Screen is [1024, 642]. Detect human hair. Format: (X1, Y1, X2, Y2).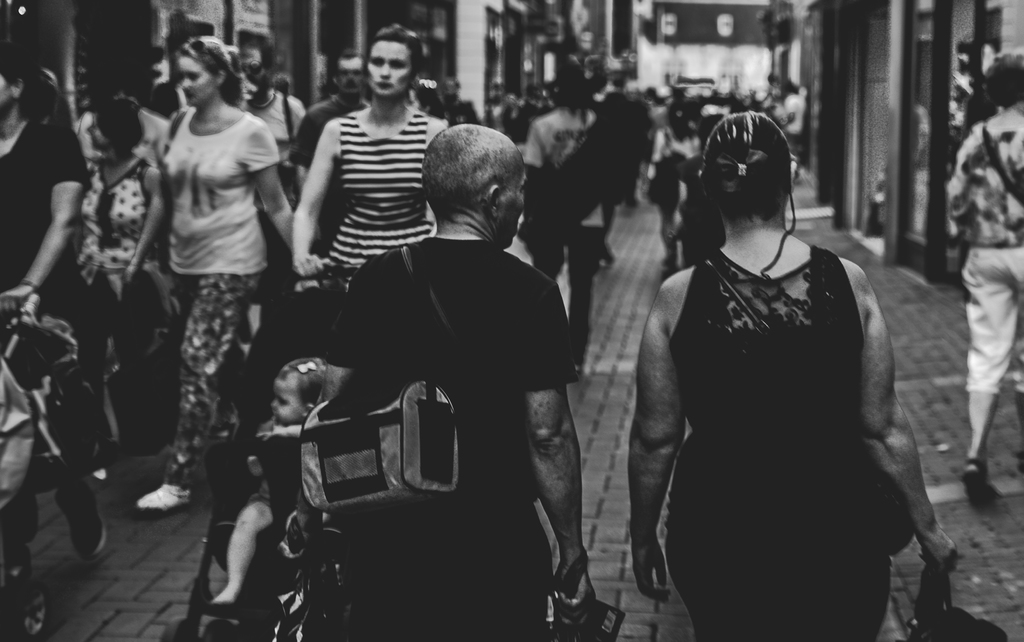
(93, 99, 140, 149).
